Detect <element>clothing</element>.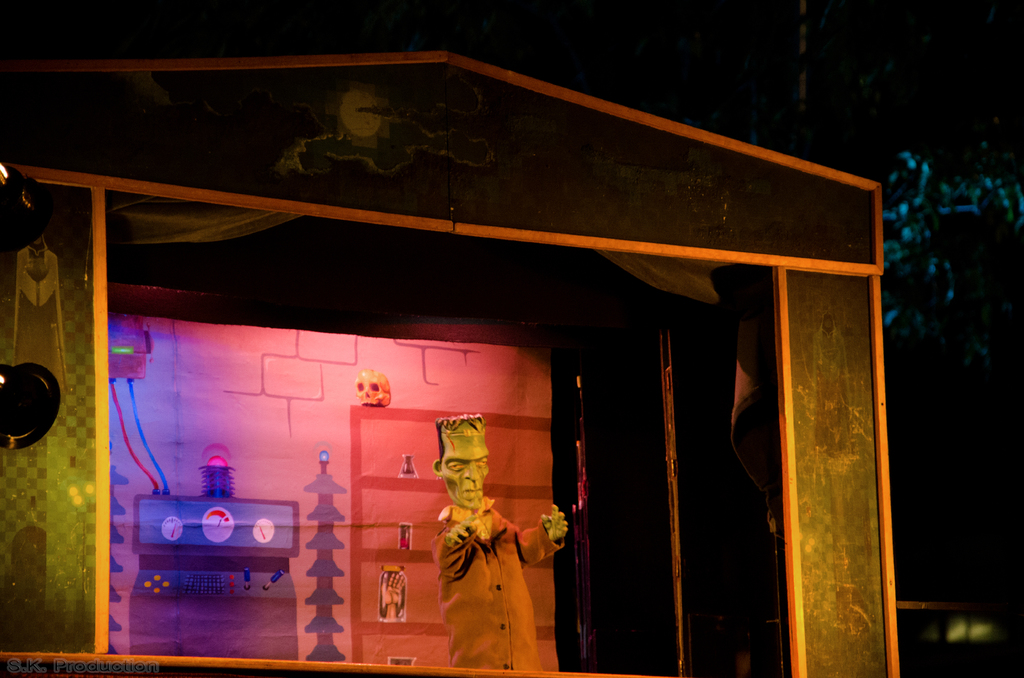
Detected at (x1=417, y1=485, x2=558, y2=660).
